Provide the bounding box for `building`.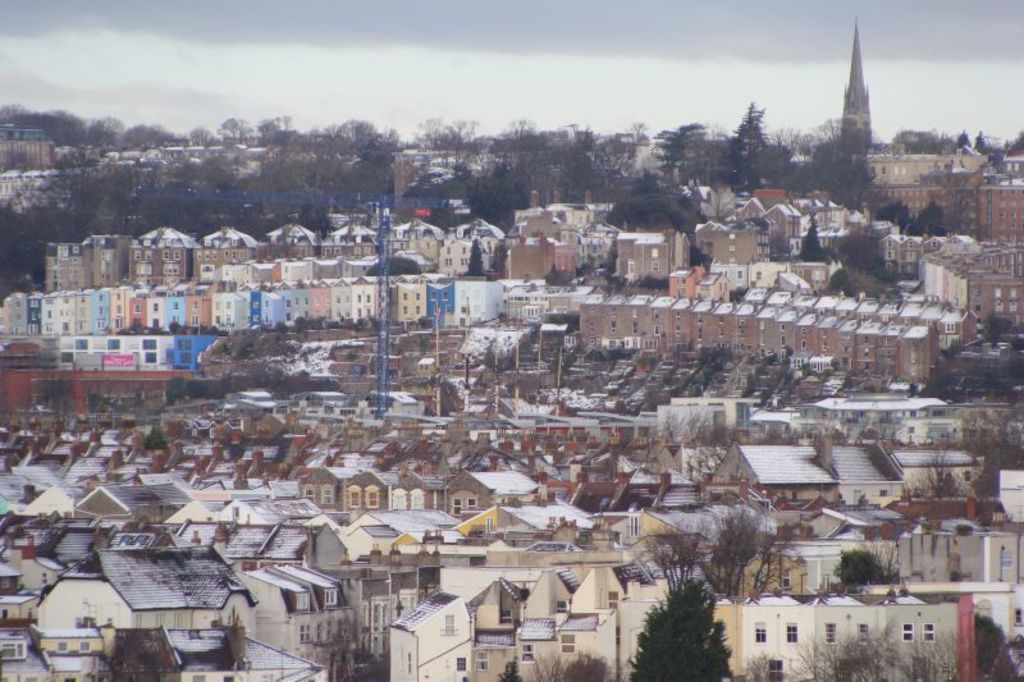
<bbox>3, 276, 452, 334</bbox>.
